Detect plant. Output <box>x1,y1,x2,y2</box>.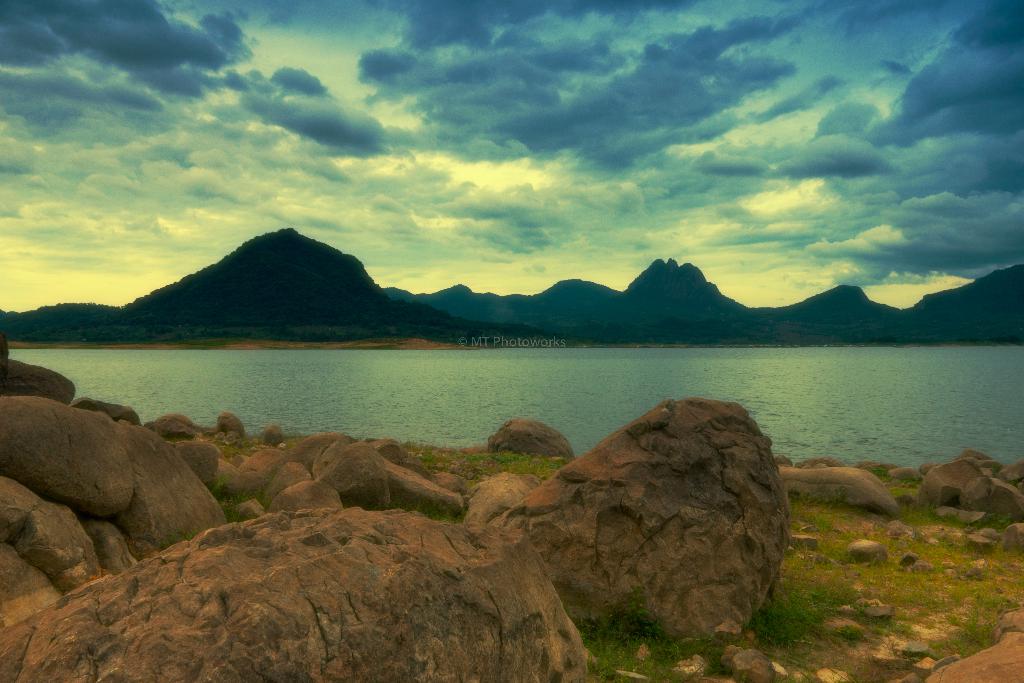
<box>760,483,865,557</box>.
